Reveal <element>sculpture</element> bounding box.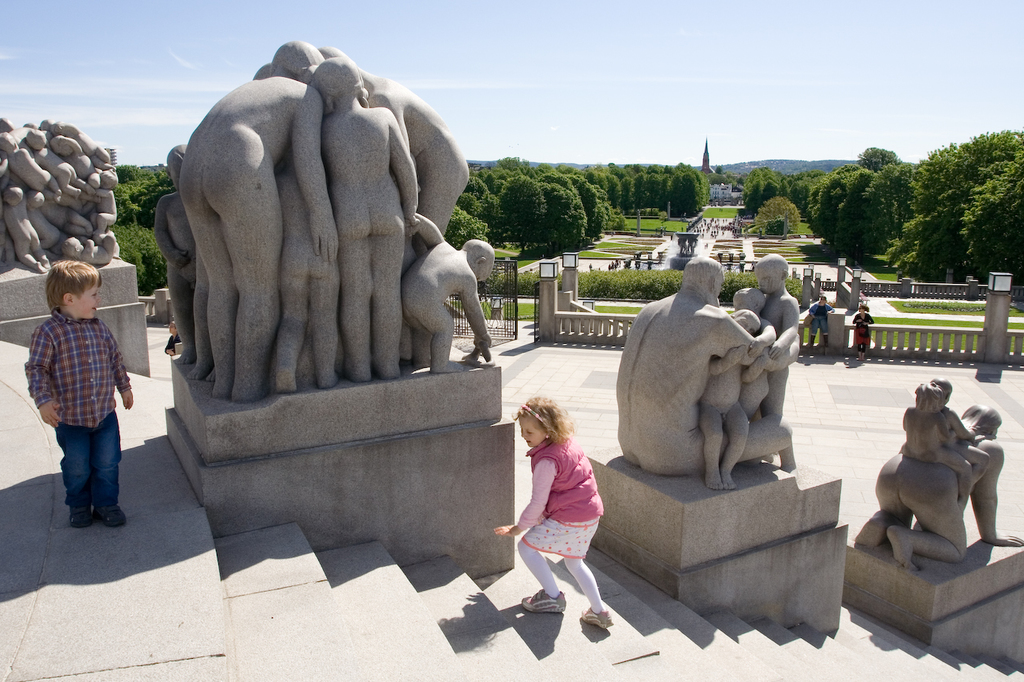
Revealed: (left=693, top=308, right=771, bottom=485).
